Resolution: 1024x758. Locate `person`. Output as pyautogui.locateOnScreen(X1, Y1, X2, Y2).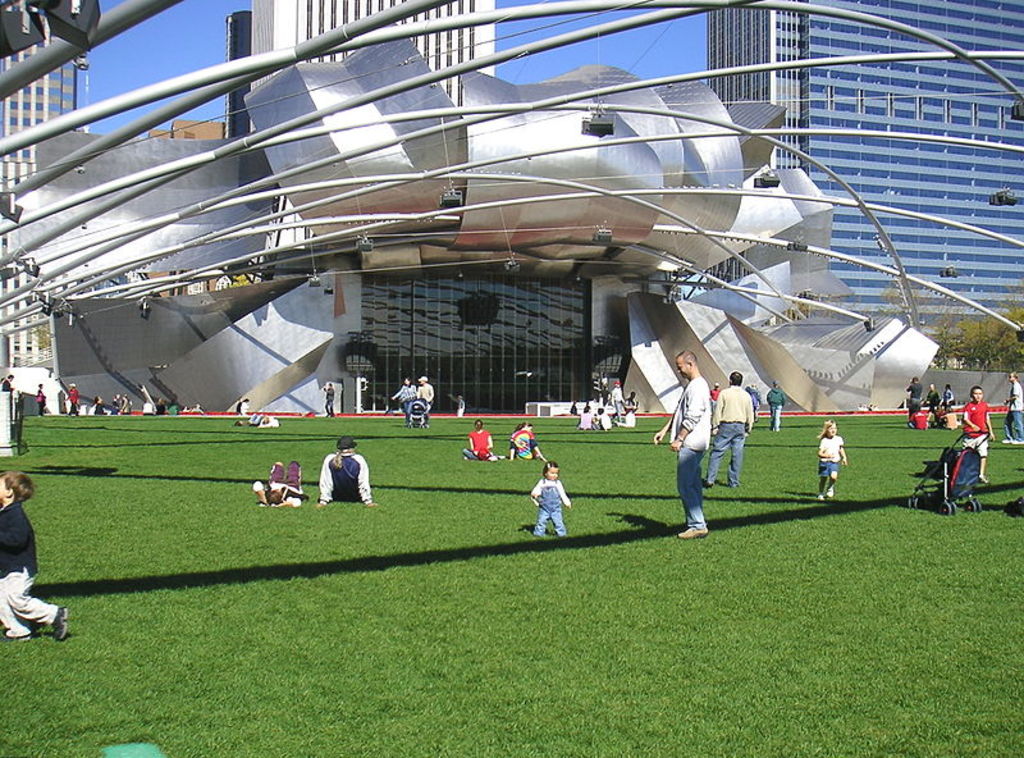
pyautogui.locateOnScreen(251, 462, 305, 512).
